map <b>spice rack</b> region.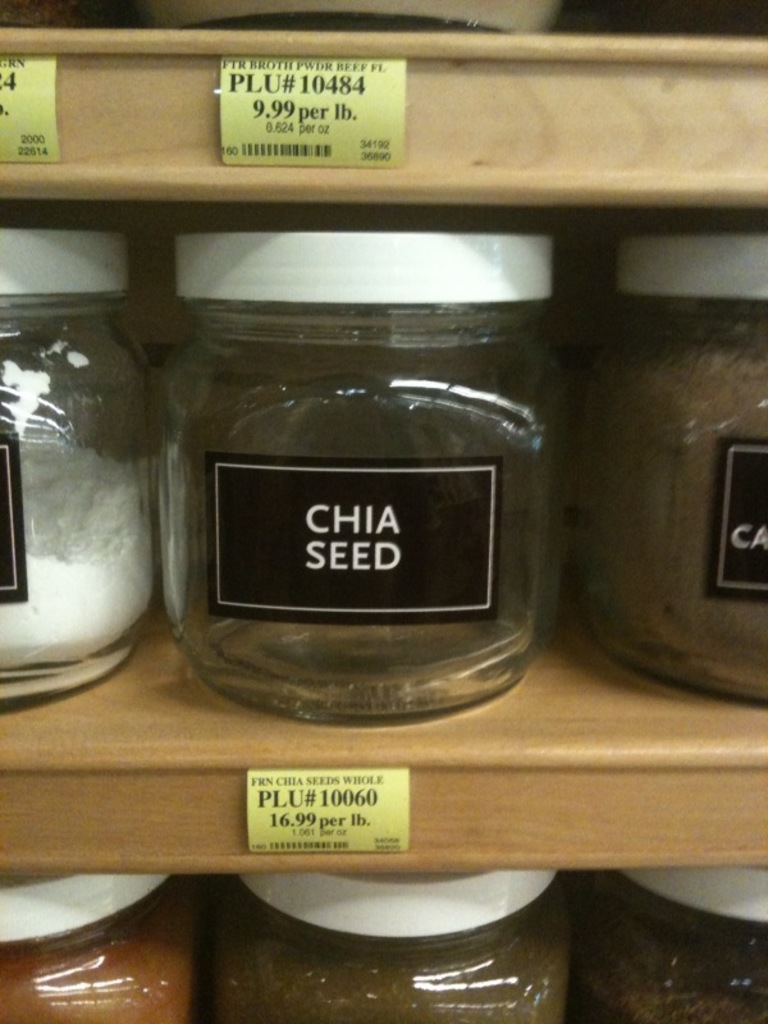
Mapped to [0,219,767,726].
